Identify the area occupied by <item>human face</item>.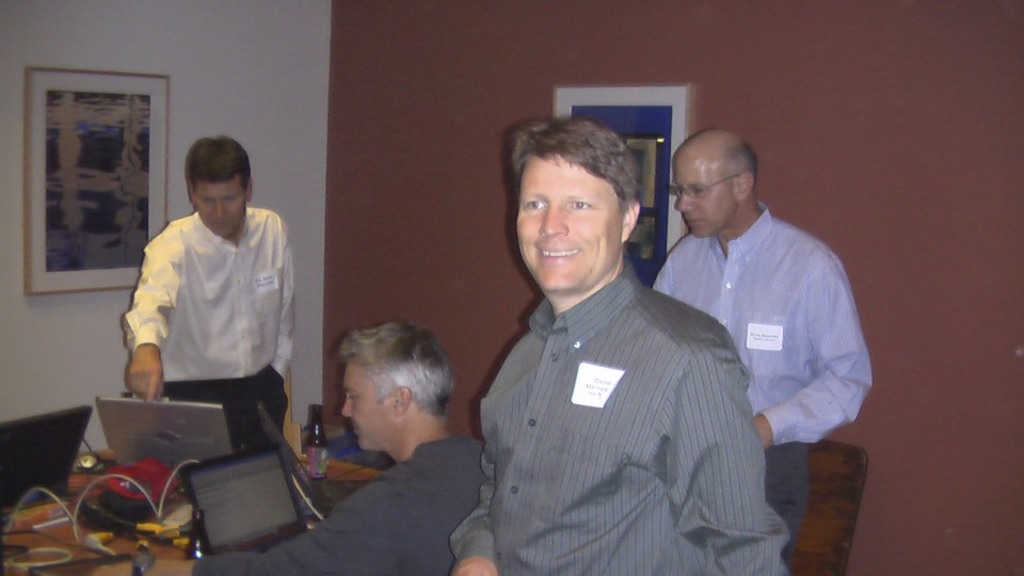
Area: bbox=(188, 179, 238, 236).
